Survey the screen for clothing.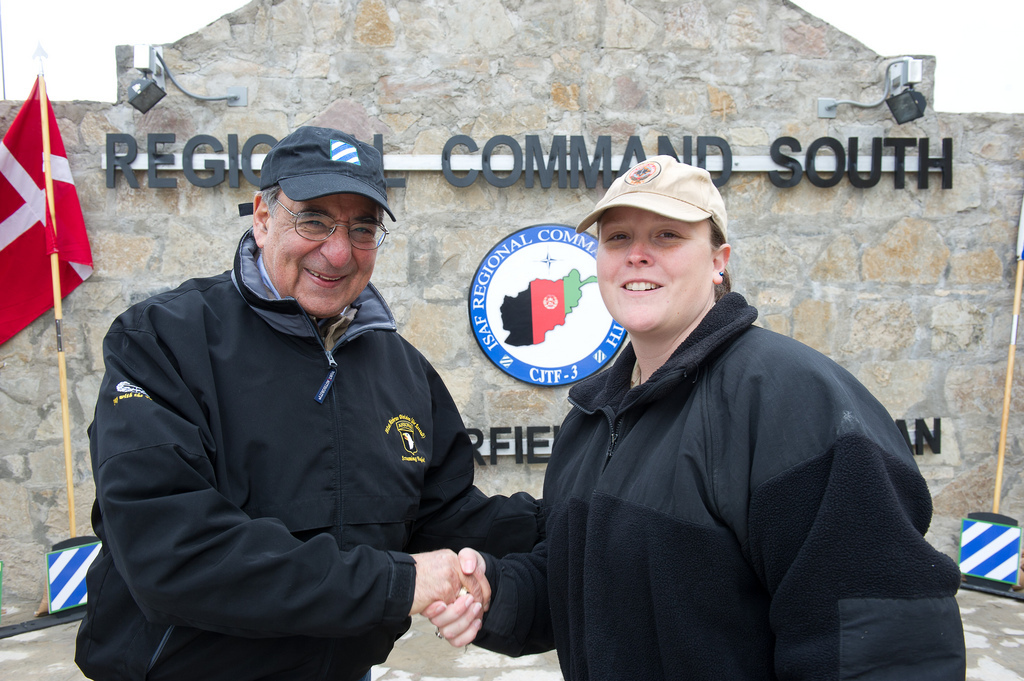
Survey found: <region>82, 227, 555, 680</region>.
